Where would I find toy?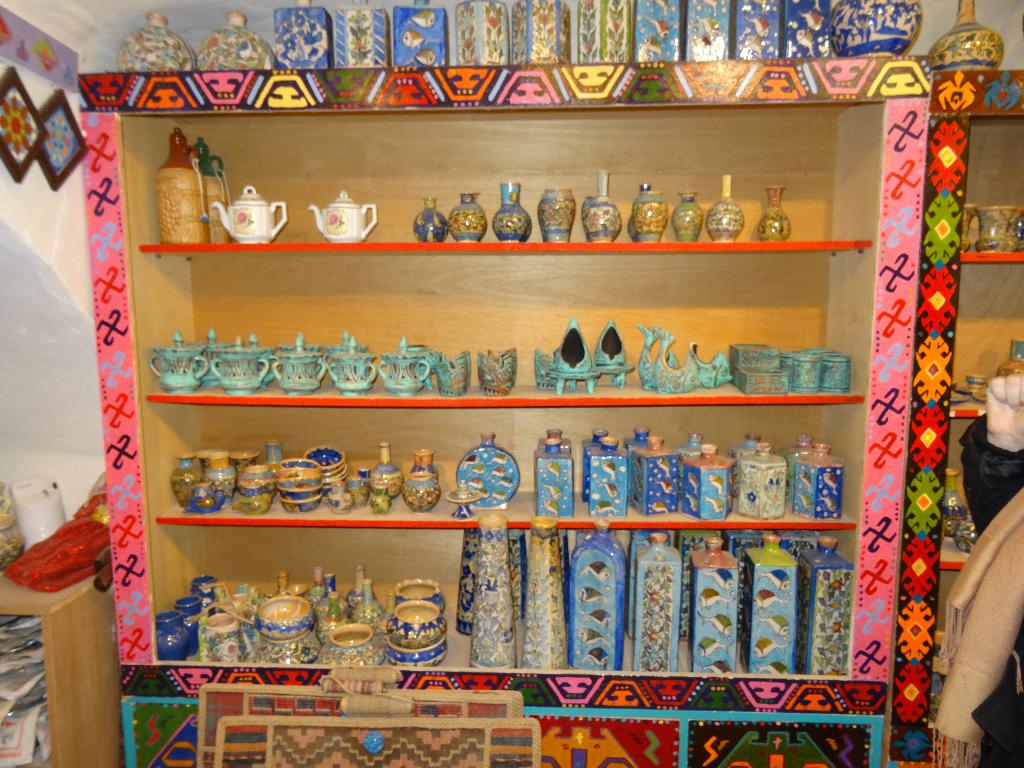
At (left=706, top=173, right=747, bottom=244).
